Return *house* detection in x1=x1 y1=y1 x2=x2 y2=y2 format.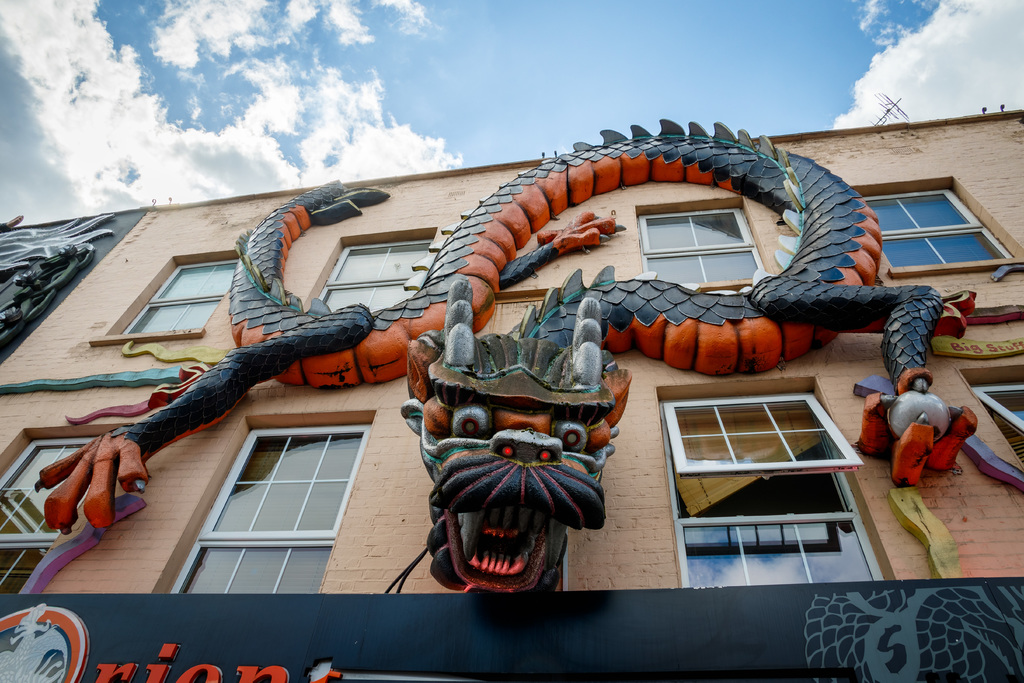
x1=0 y1=107 x2=1023 y2=682.
